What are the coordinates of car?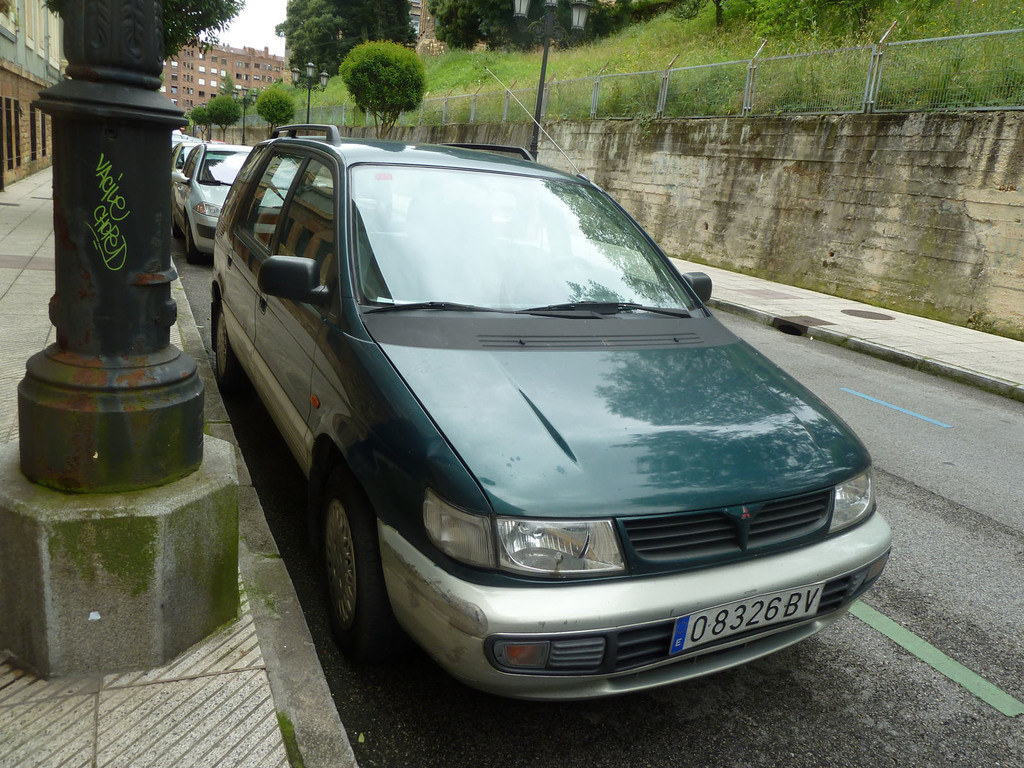
box=[200, 114, 900, 712].
